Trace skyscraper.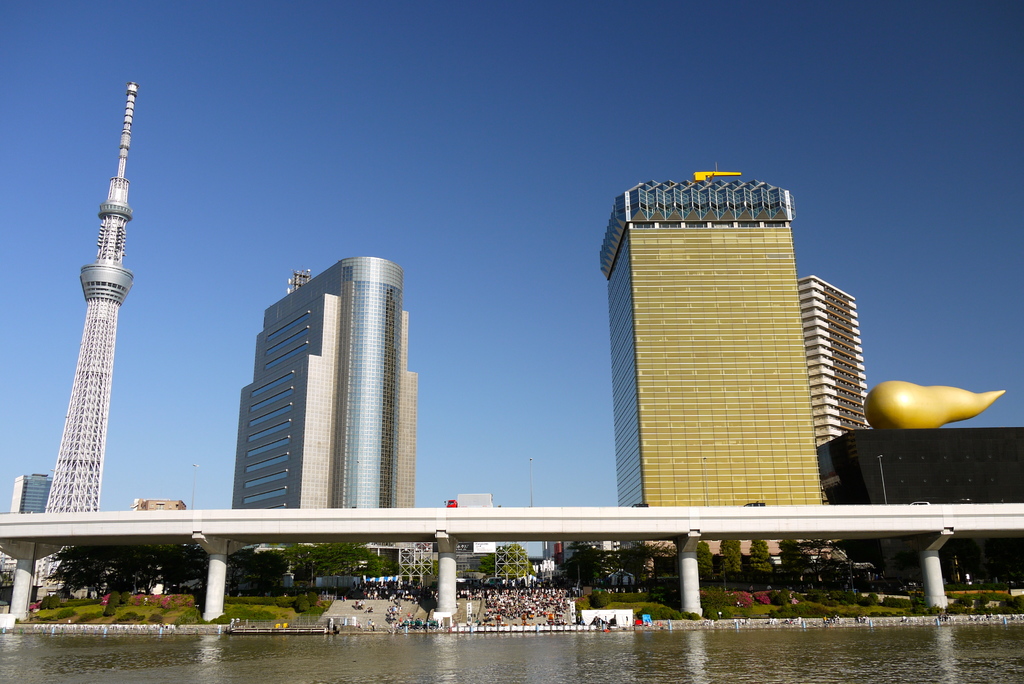
Traced to 595,162,876,594.
